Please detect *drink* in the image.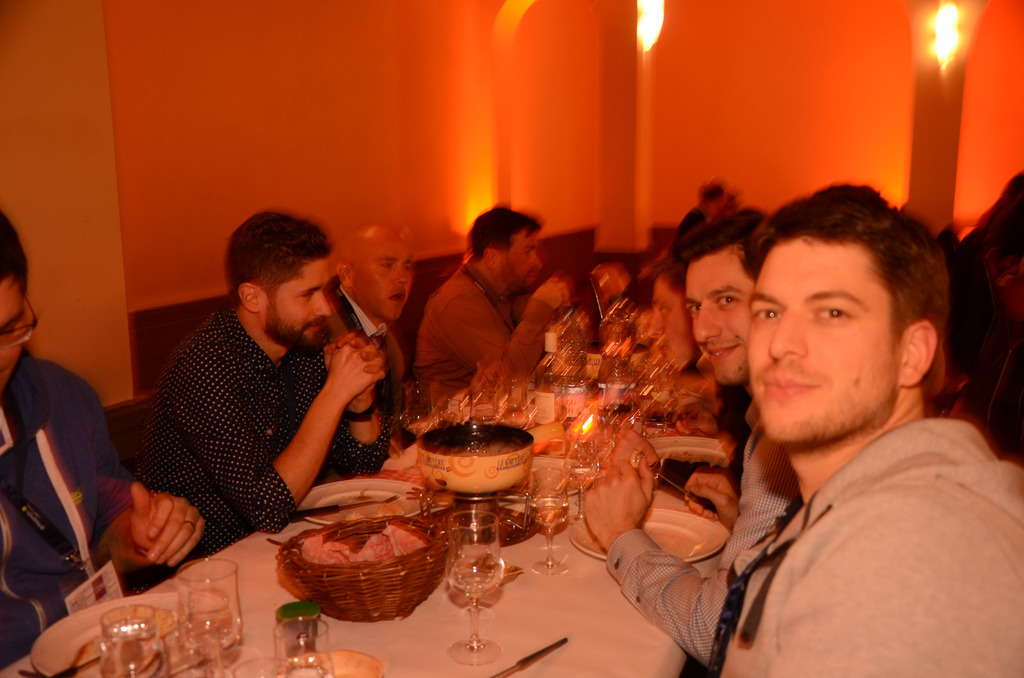
x1=99, y1=620, x2=168, y2=677.
